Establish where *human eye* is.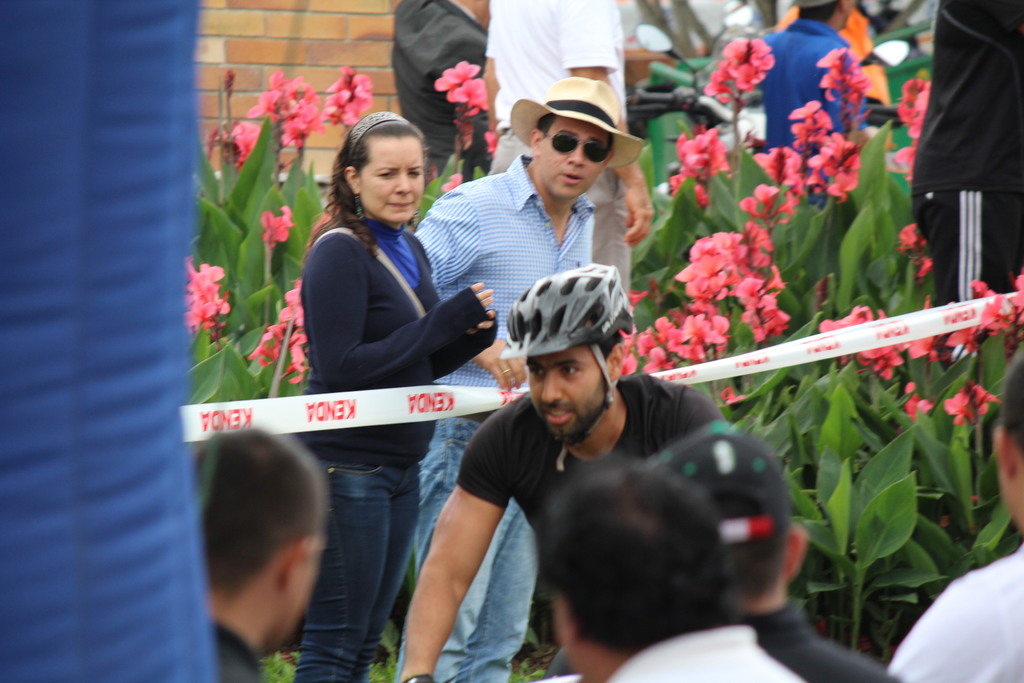
Established at 559:365:584:377.
